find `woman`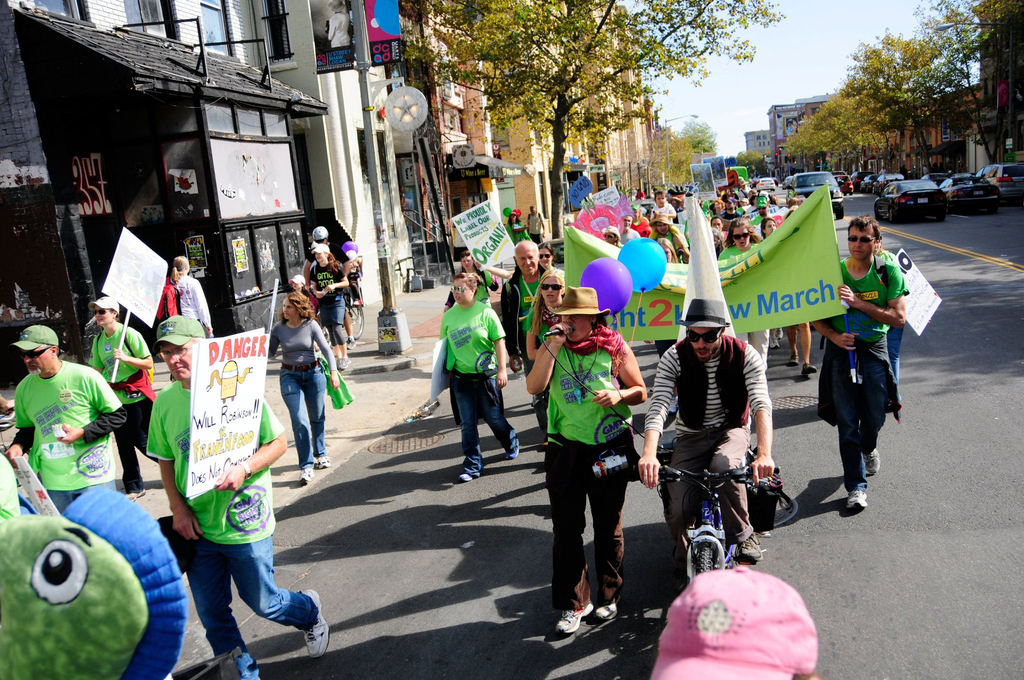
(719, 220, 769, 371)
